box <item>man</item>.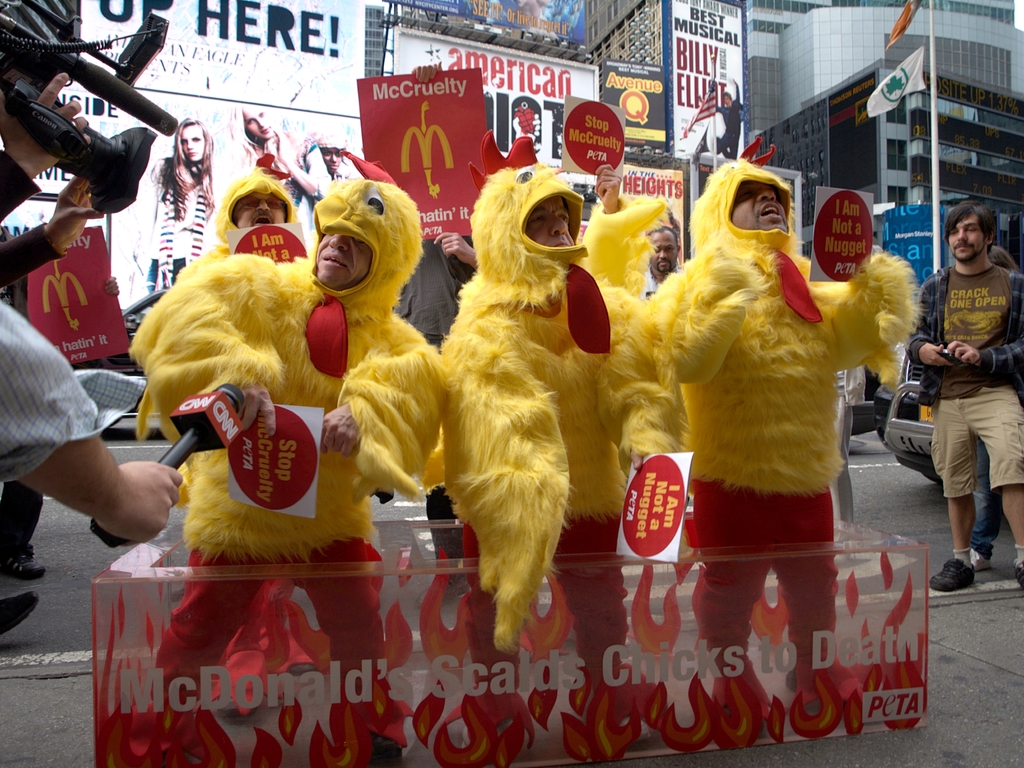
region(651, 158, 918, 735).
